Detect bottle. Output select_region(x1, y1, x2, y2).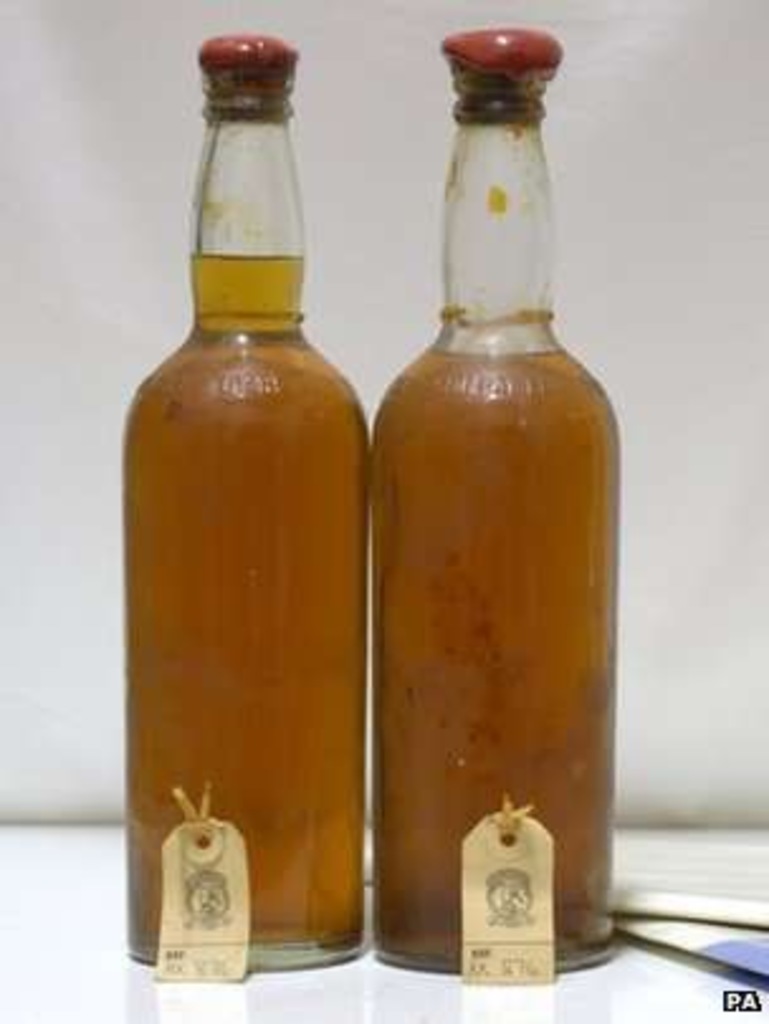
select_region(116, 30, 369, 973).
